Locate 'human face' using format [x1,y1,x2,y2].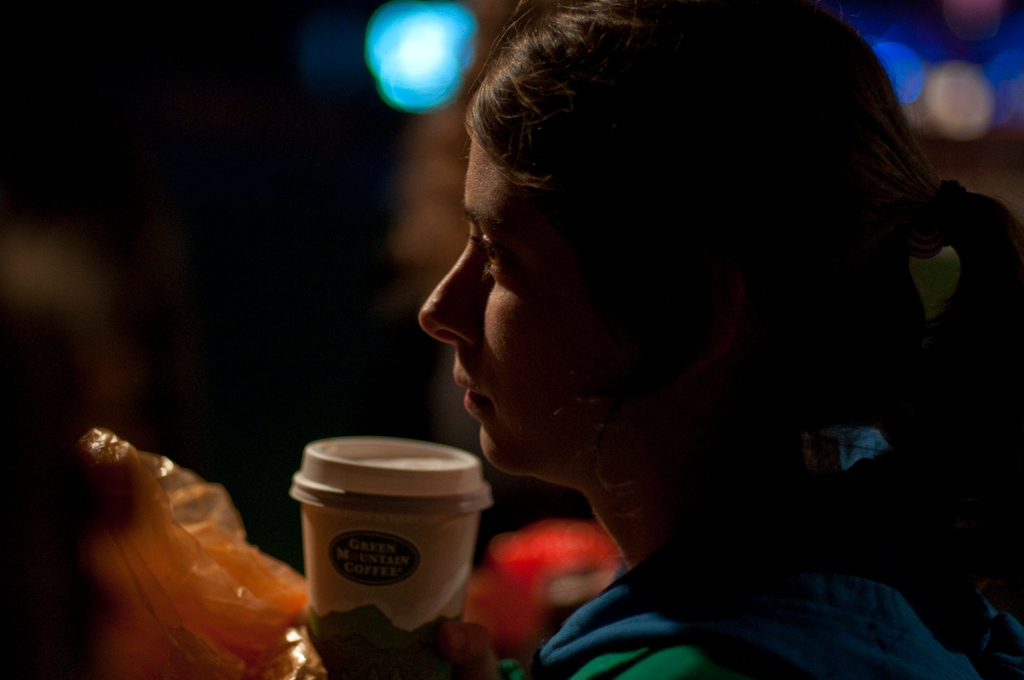
[413,124,684,483].
